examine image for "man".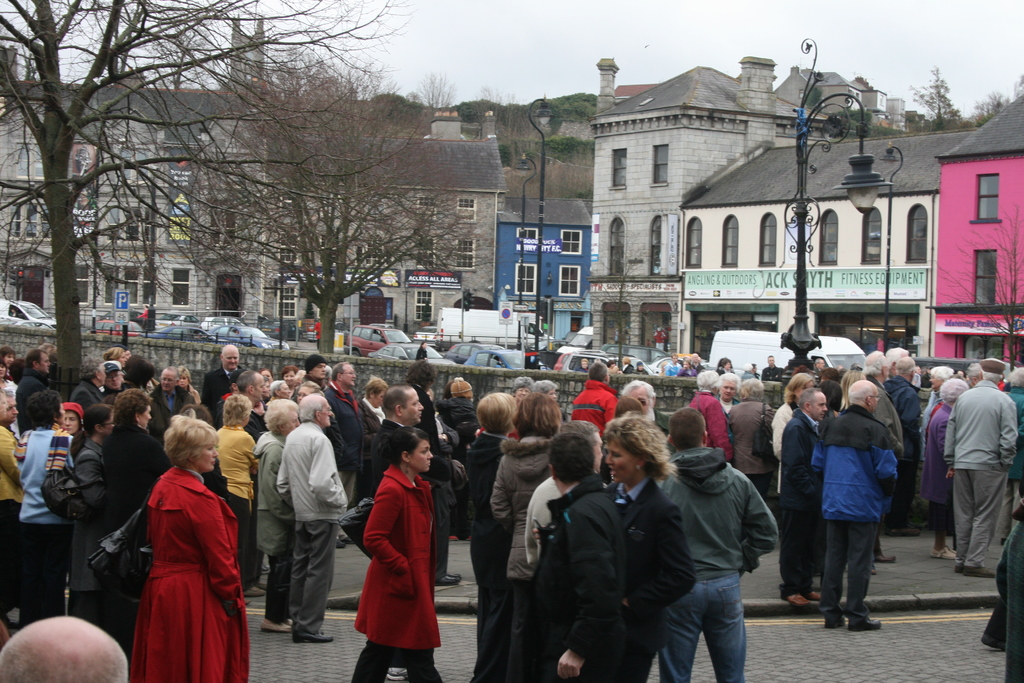
Examination result: pyautogui.locateOnScreen(941, 359, 1018, 582).
